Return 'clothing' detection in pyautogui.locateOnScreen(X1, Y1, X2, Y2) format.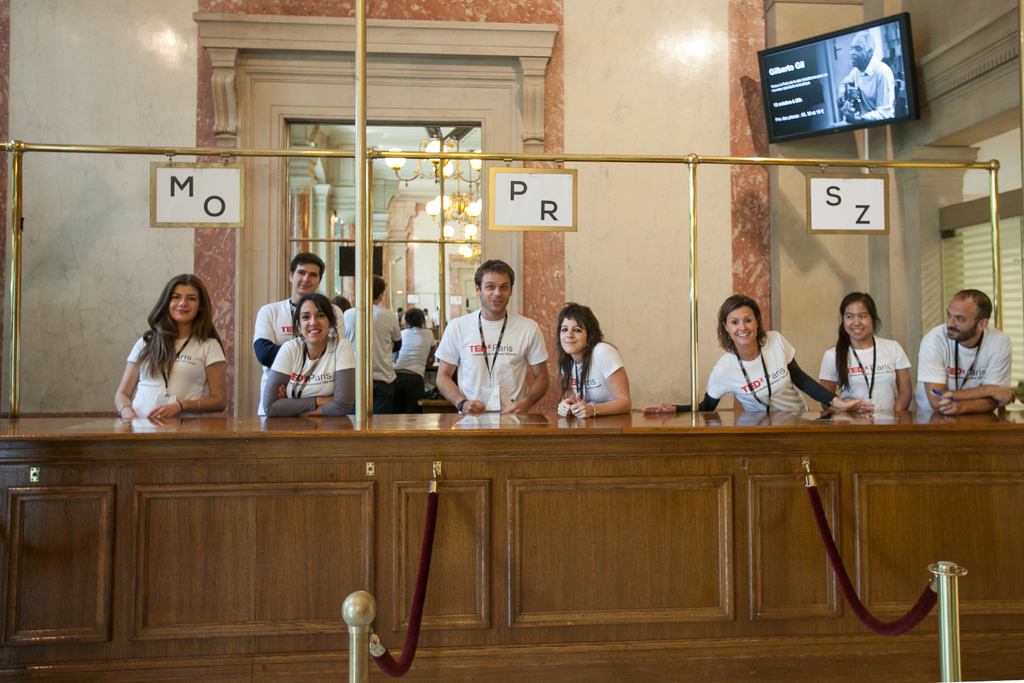
pyautogui.locateOnScreen(557, 337, 622, 408).
